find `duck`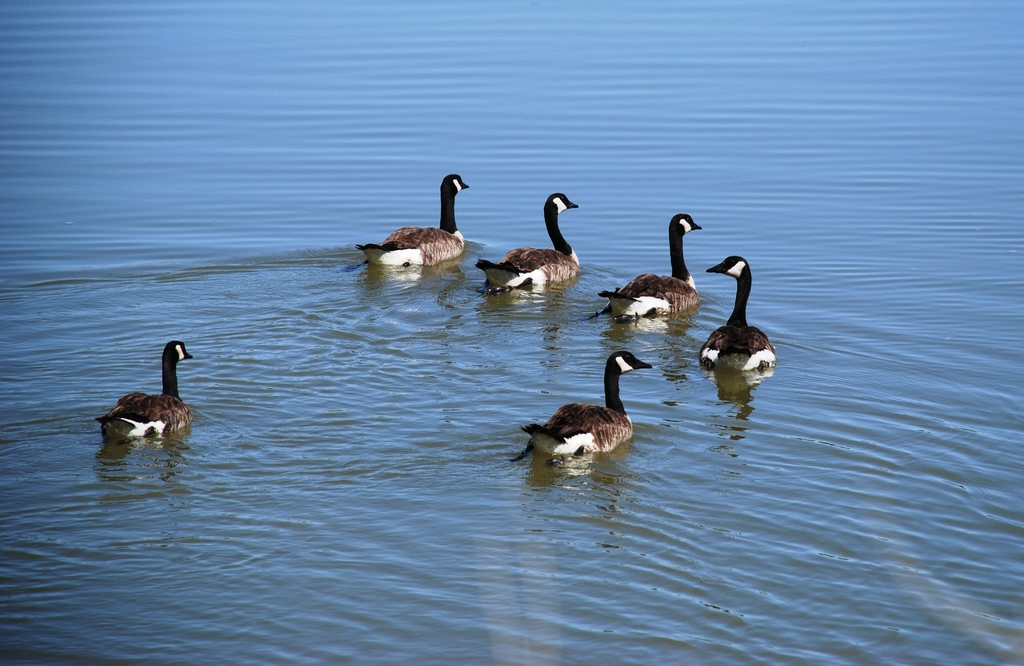
<region>472, 188, 580, 286</region>
